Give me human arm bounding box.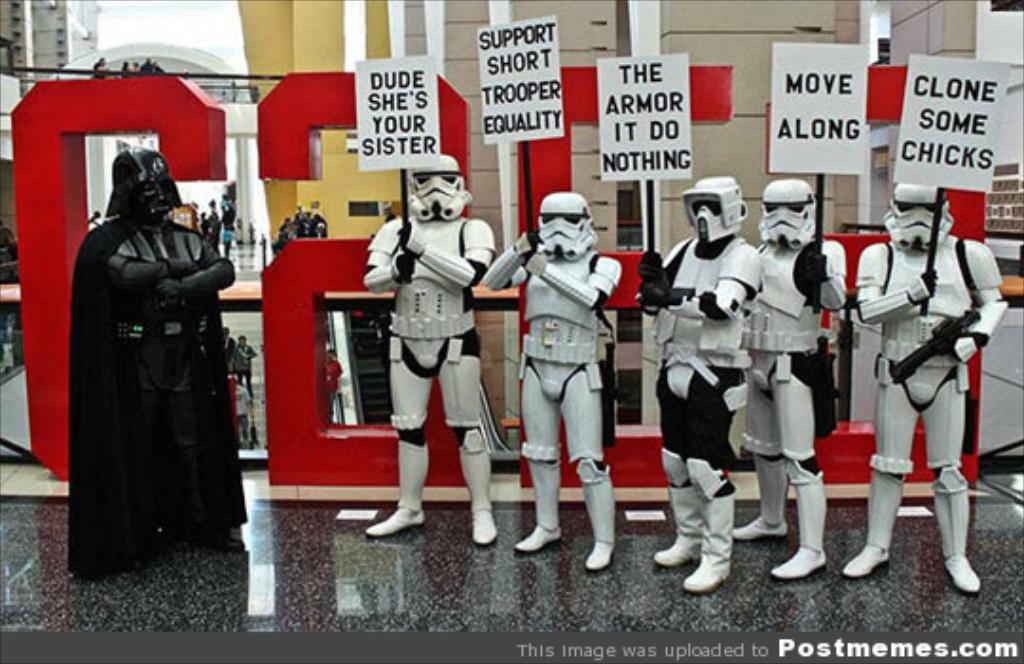
x1=360, y1=214, x2=415, y2=298.
